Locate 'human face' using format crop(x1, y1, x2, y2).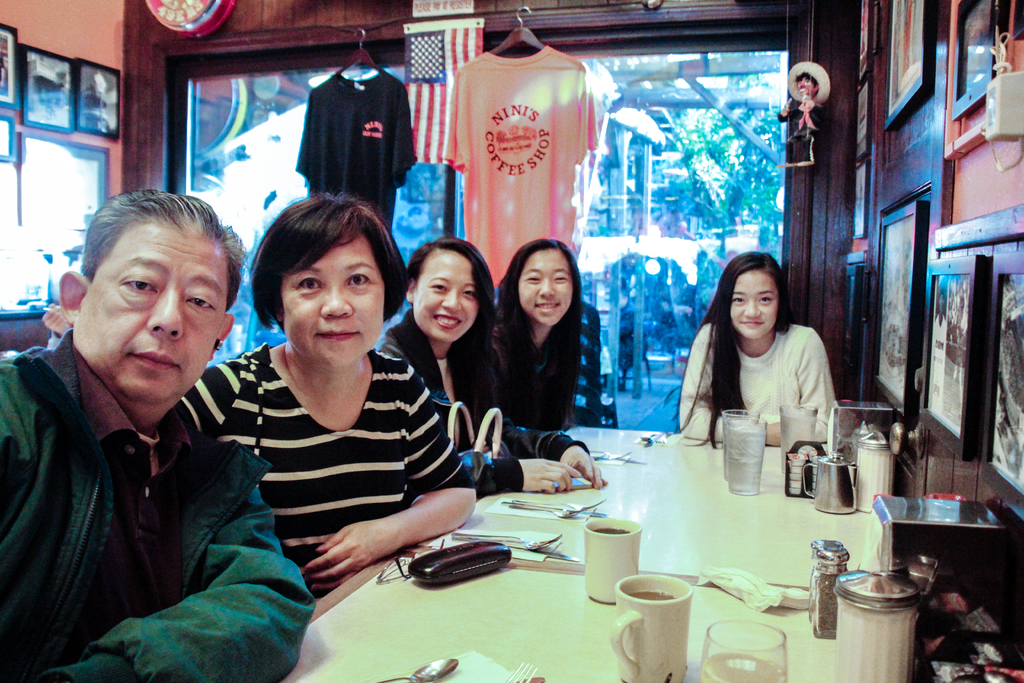
crop(279, 235, 383, 366).
